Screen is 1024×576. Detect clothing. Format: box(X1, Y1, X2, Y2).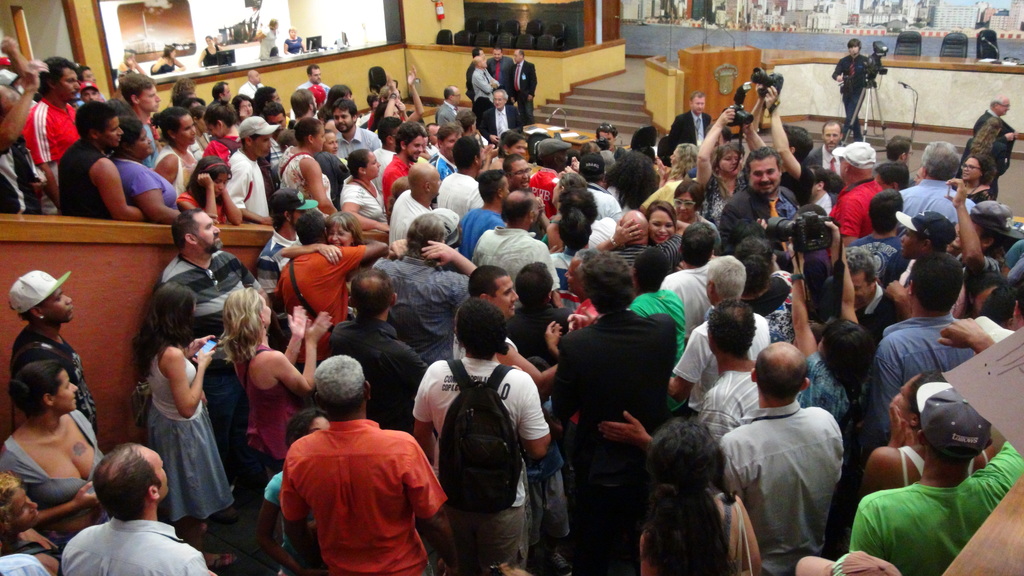
box(831, 56, 865, 145).
